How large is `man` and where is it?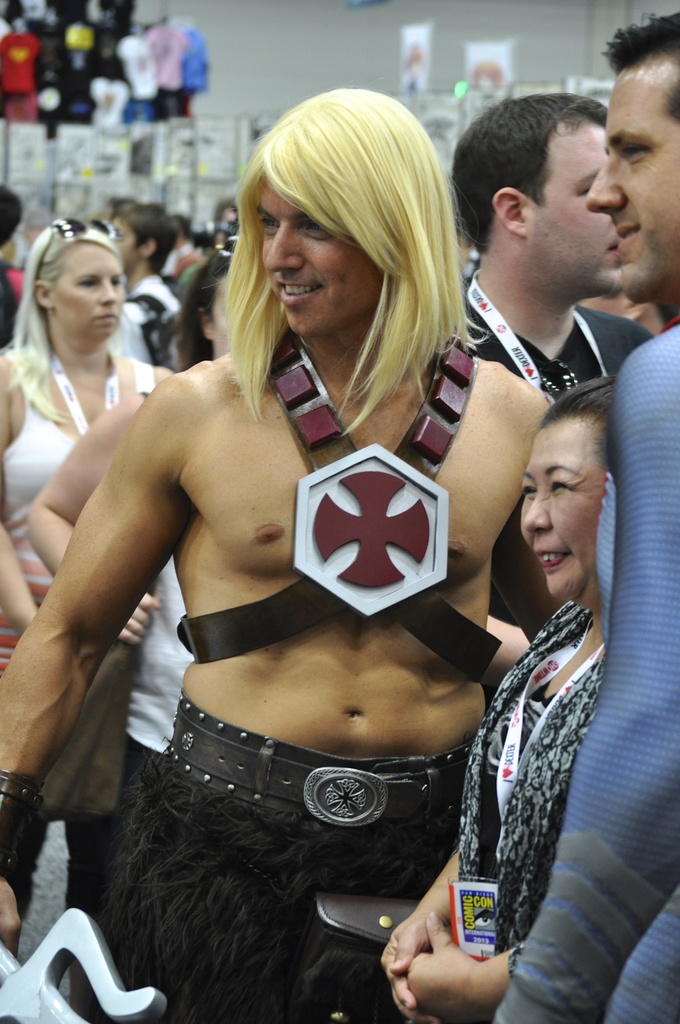
Bounding box: region(161, 212, 200, 277).
